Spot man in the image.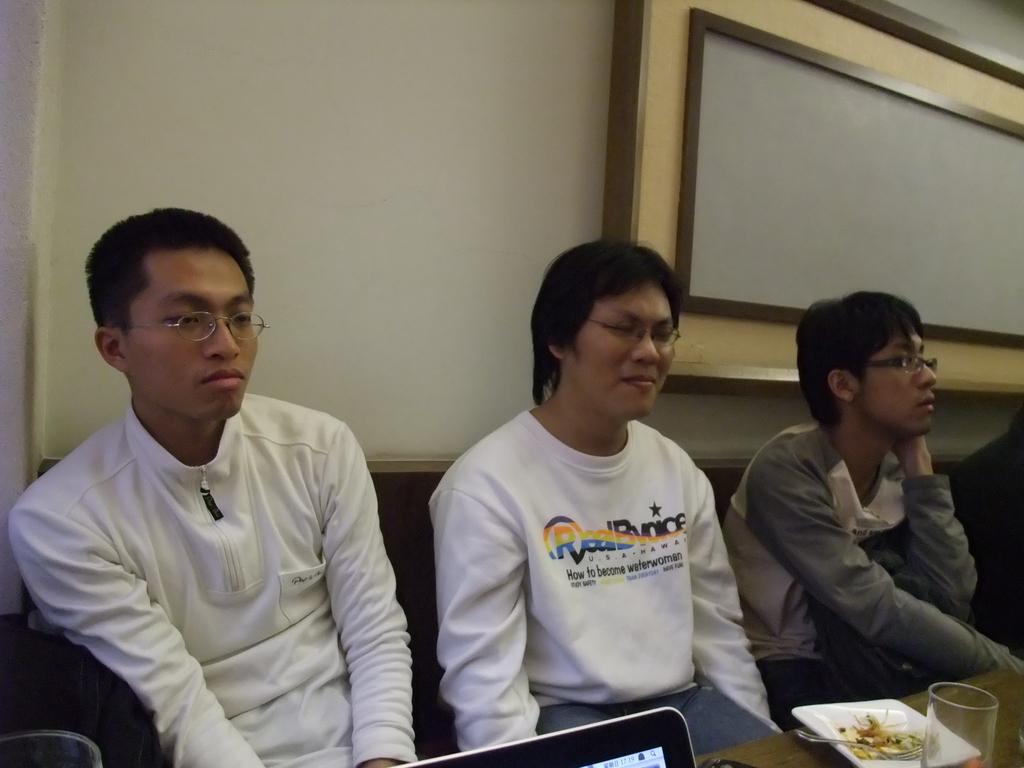
man found at [x1=401, y1=232, x2=762, y2=767].
